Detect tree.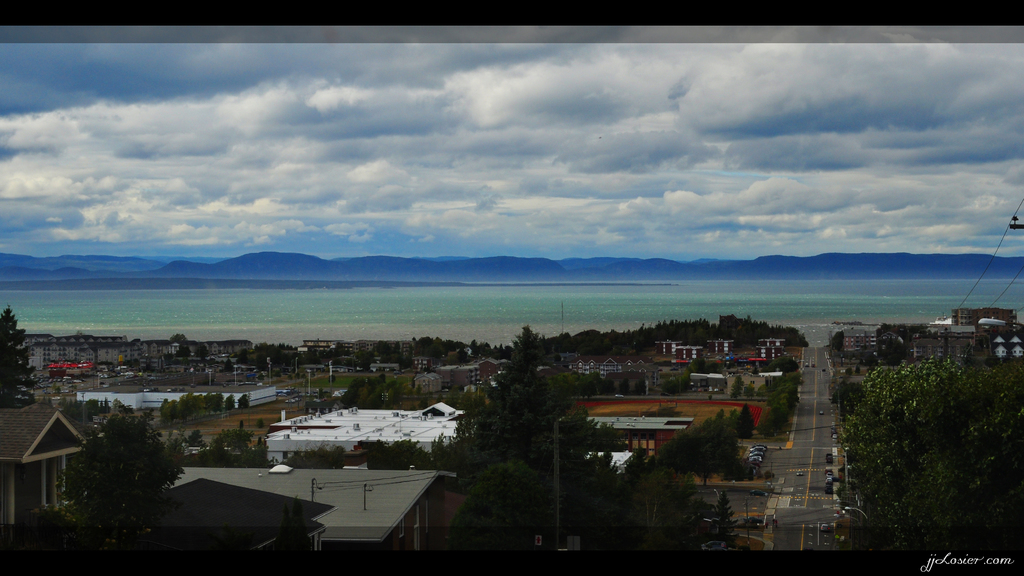
Detected at <bbox>59, 406, 185, 549</bbox>.
